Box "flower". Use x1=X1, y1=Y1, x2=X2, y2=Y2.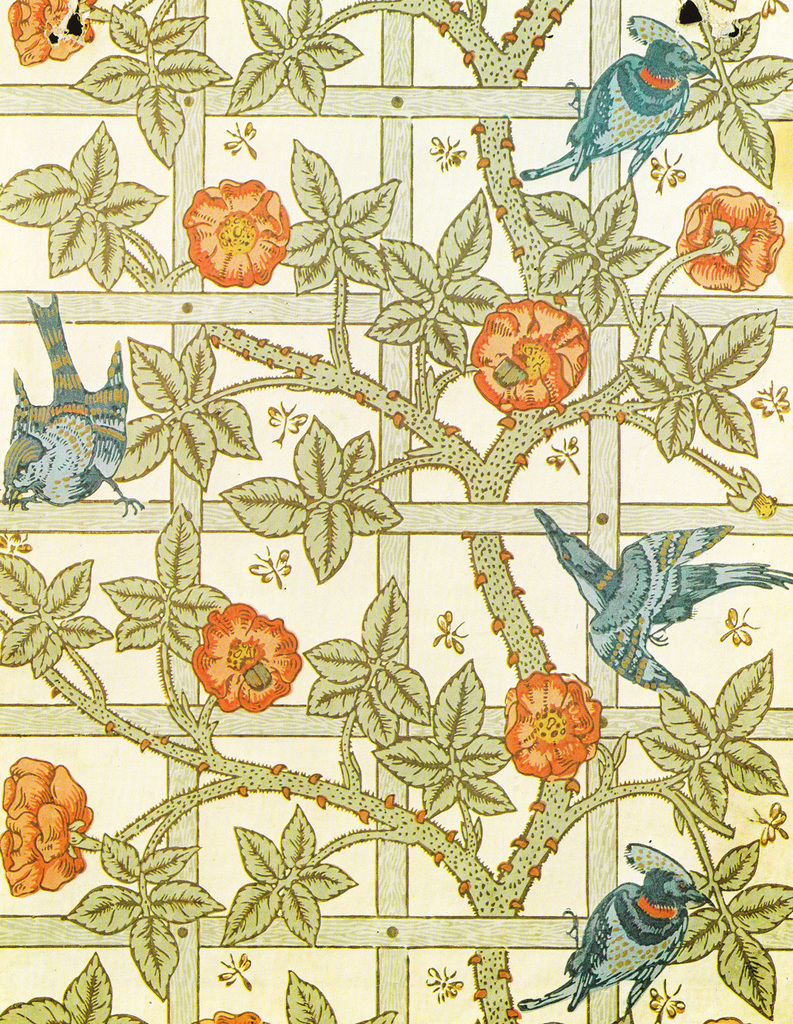
x1=4, y1=0, x2=81, y2=65.
